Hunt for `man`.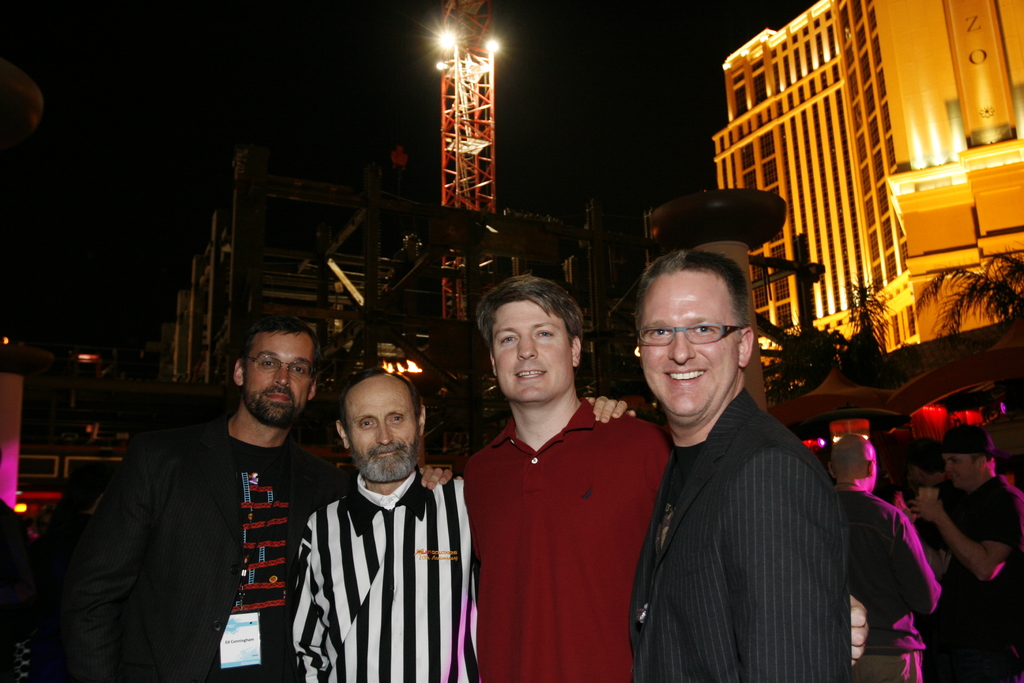
Hunted down at select_region(601, 229, 872, 682).
